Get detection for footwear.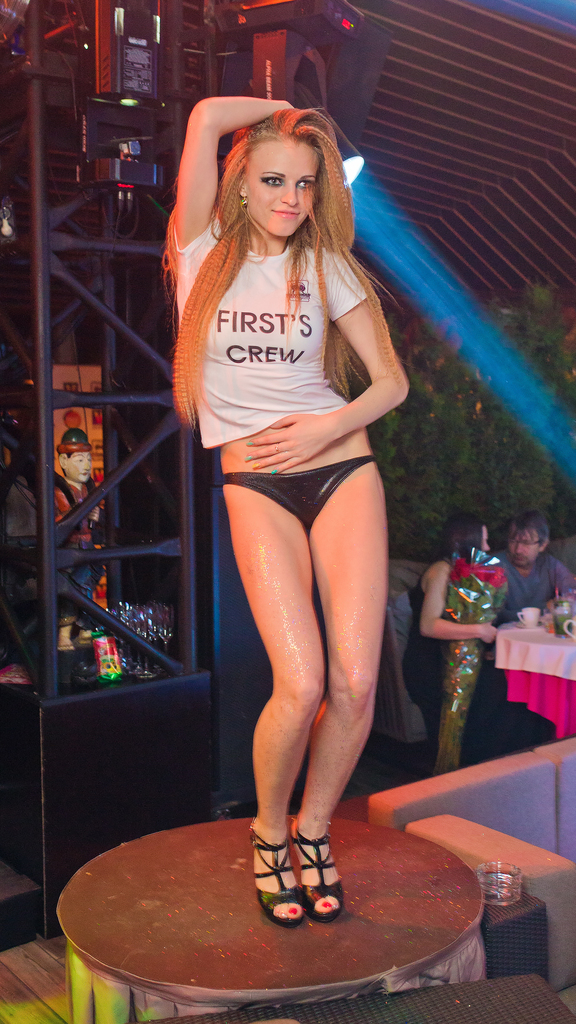
Detection: bbox=(250, 845, 354, 931).
